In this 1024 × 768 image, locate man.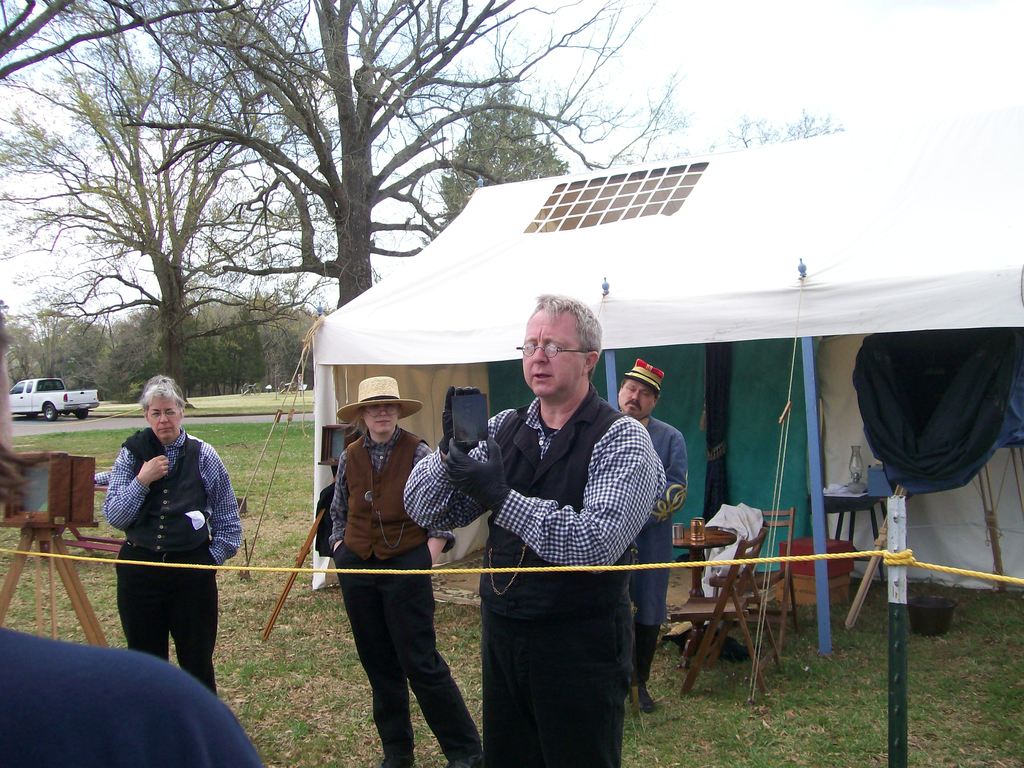
Bounding box: (left=614, top=357, right=689, bottom=714).
